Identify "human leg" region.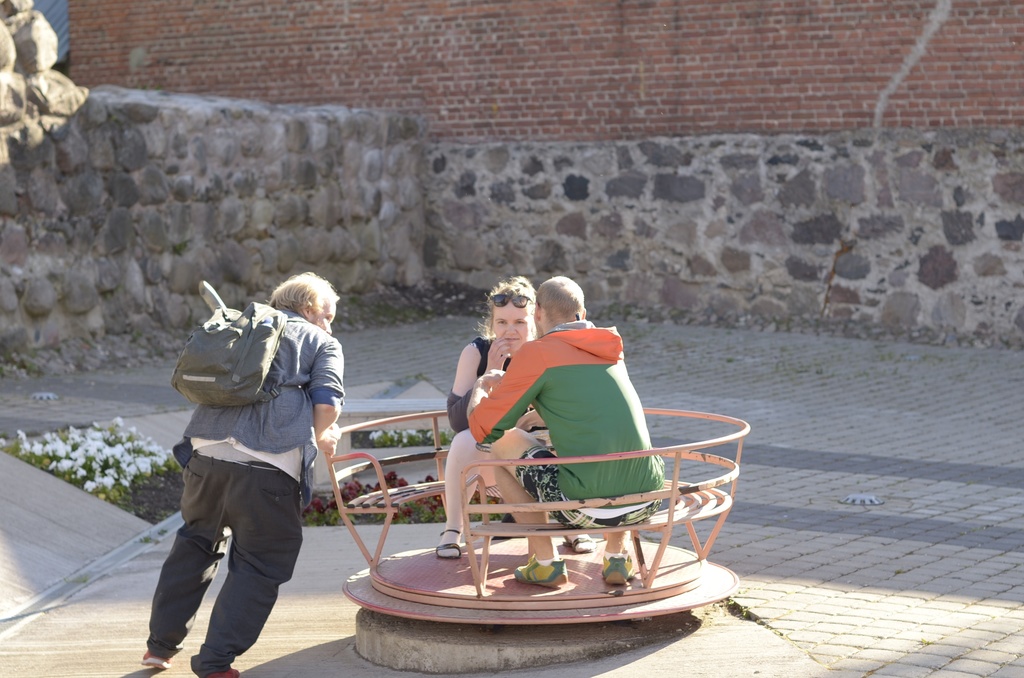
Region: 138:460:241:665.
